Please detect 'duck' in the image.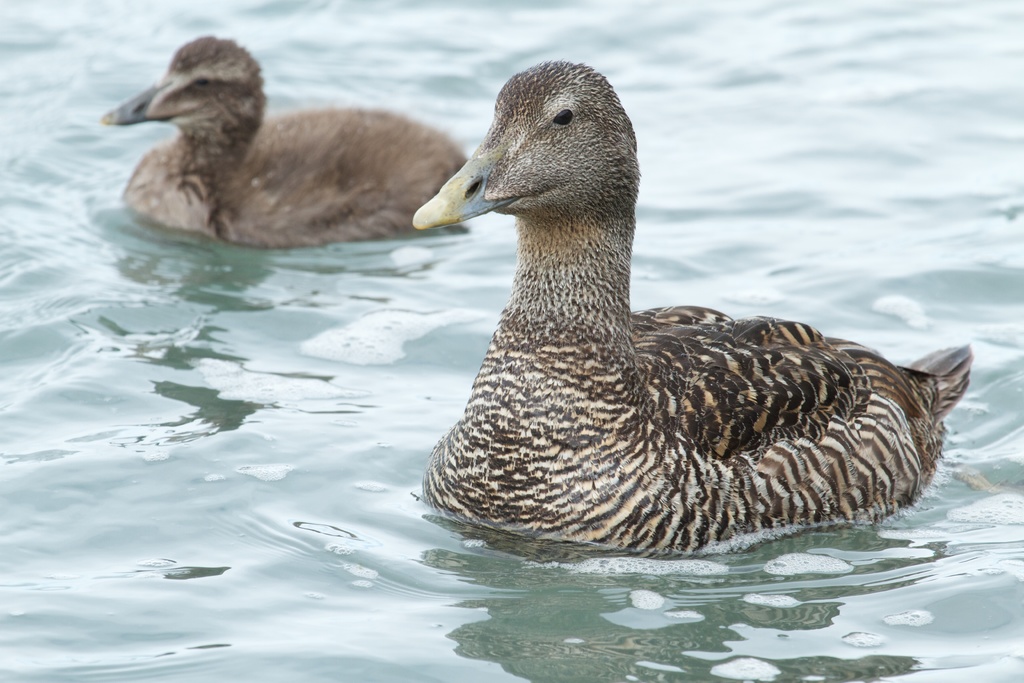
Rect(85, 39, 496, 286).
